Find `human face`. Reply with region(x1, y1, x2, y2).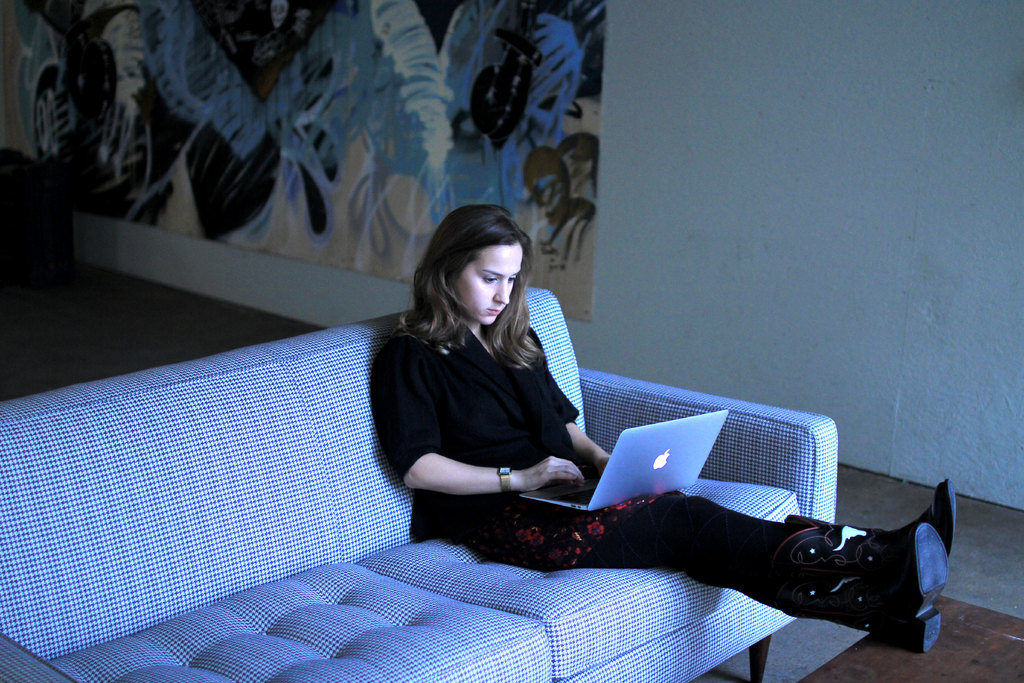
region(454, 243, 522, 324).
